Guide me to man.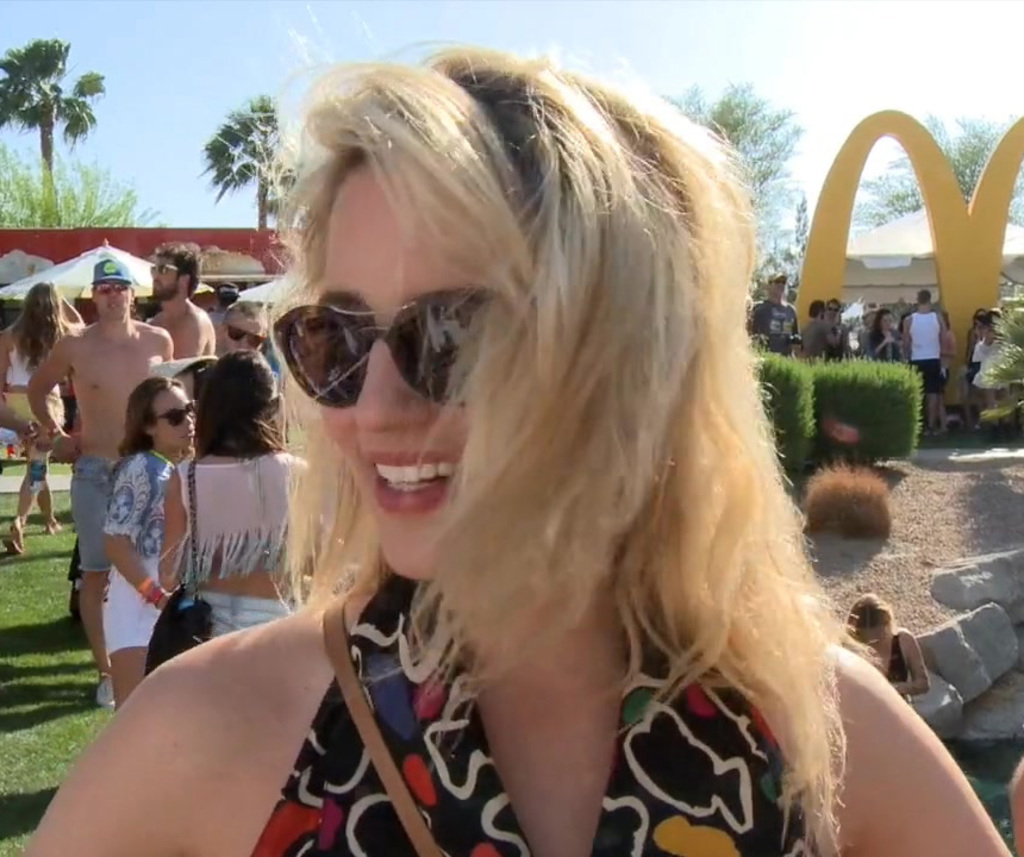
Guidance: 29 265 175 634.
